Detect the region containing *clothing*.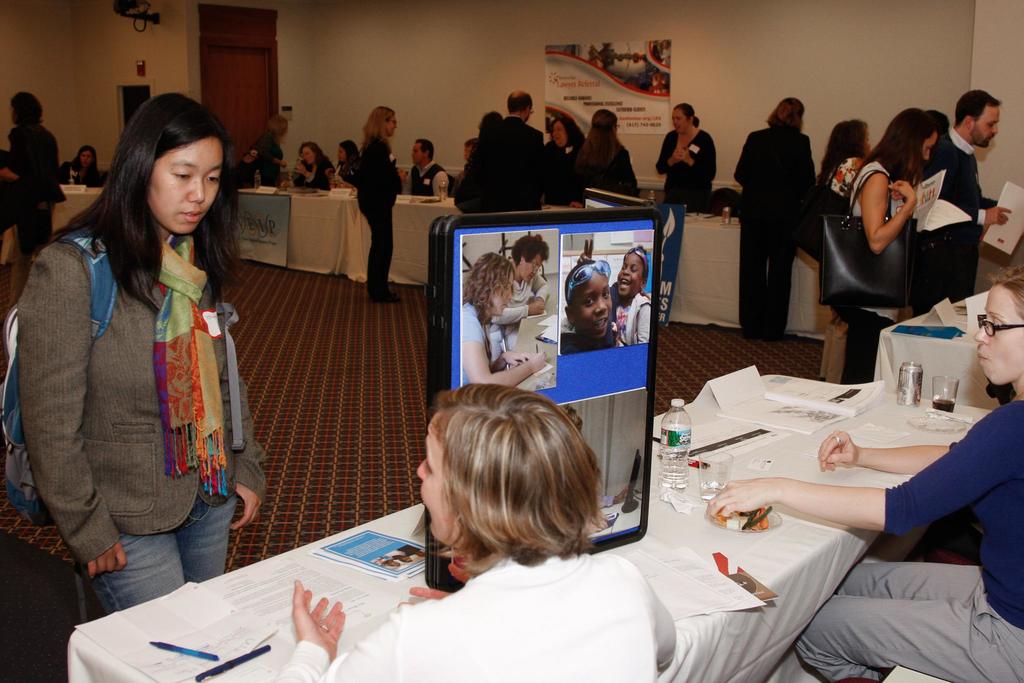
<region>279, 557, 682, 682</region>.
